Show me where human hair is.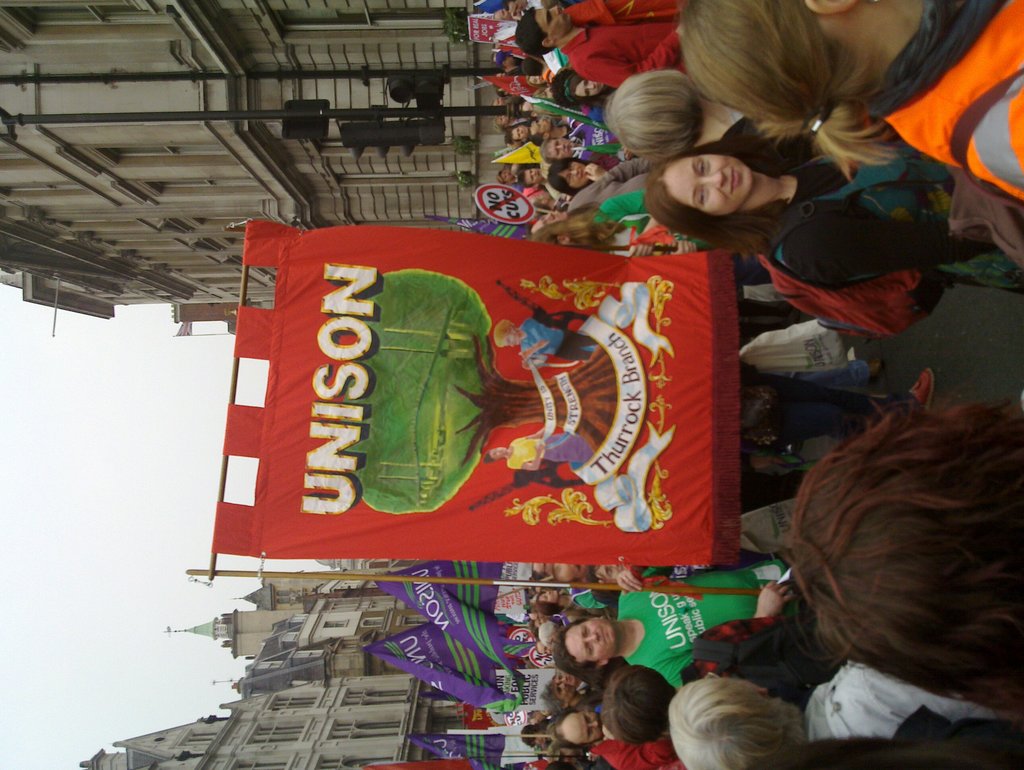
human hair is at 589, 70, 719, 172.
